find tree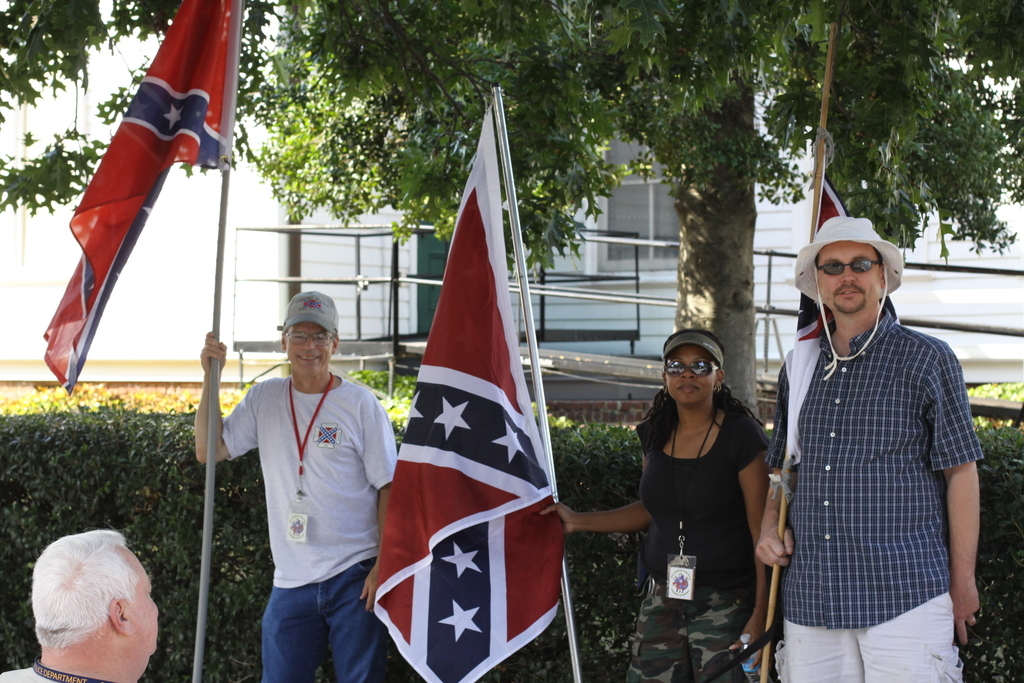
rect(0, 0, 1023, 430)
